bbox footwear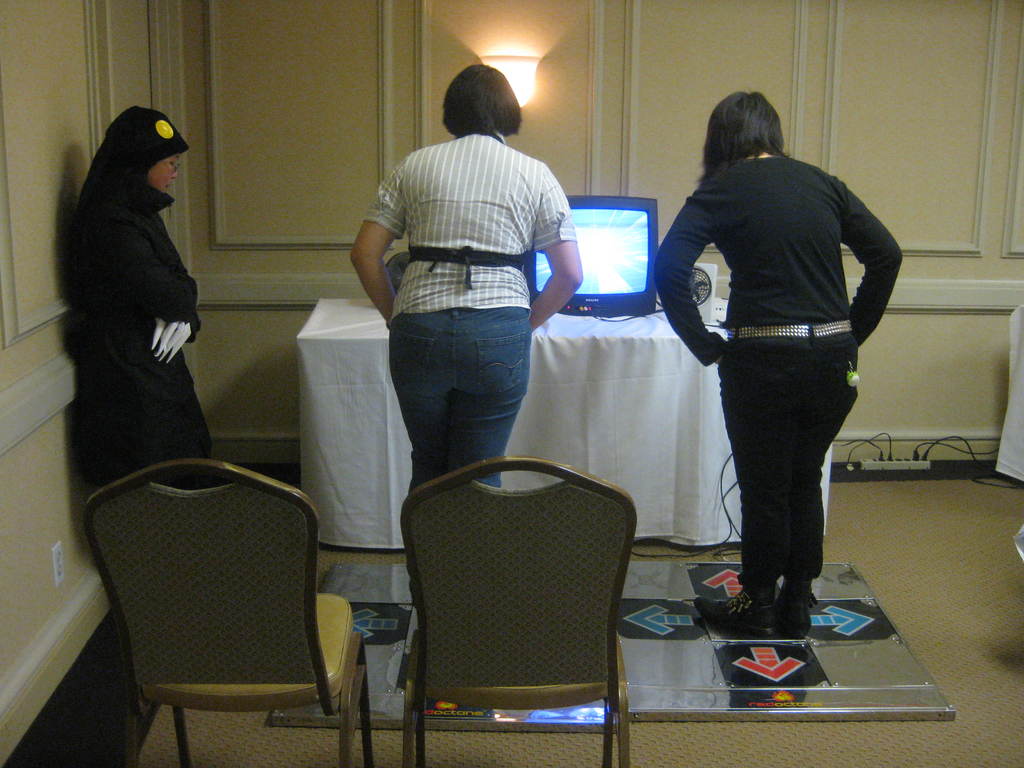
region(690, 588, 774, 636)
